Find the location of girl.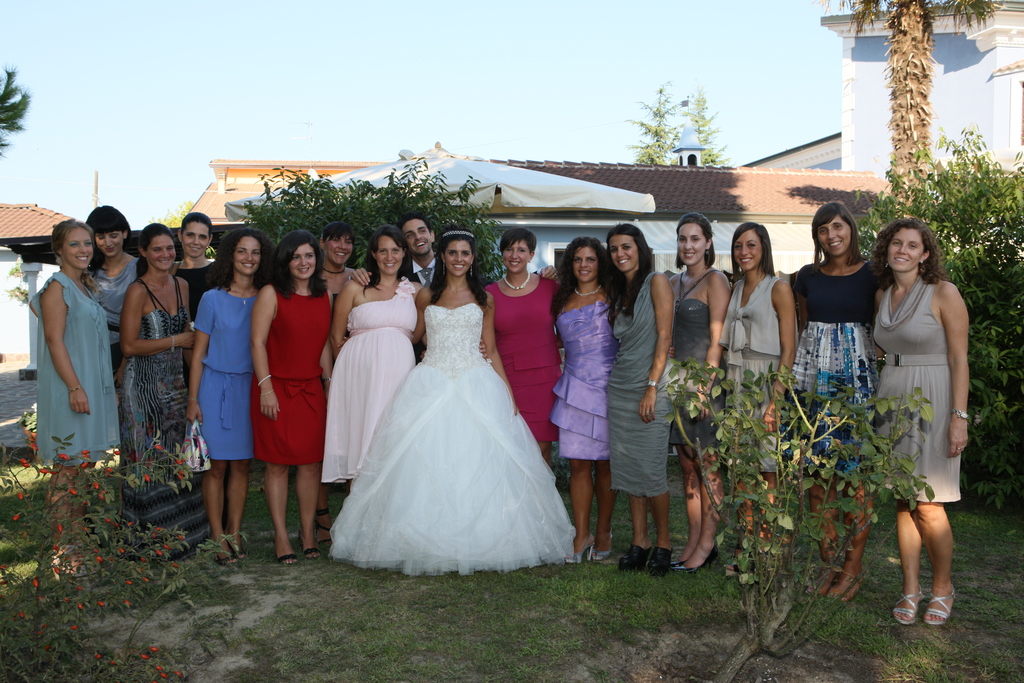
Location: box=[250, 227, 348, 568].
